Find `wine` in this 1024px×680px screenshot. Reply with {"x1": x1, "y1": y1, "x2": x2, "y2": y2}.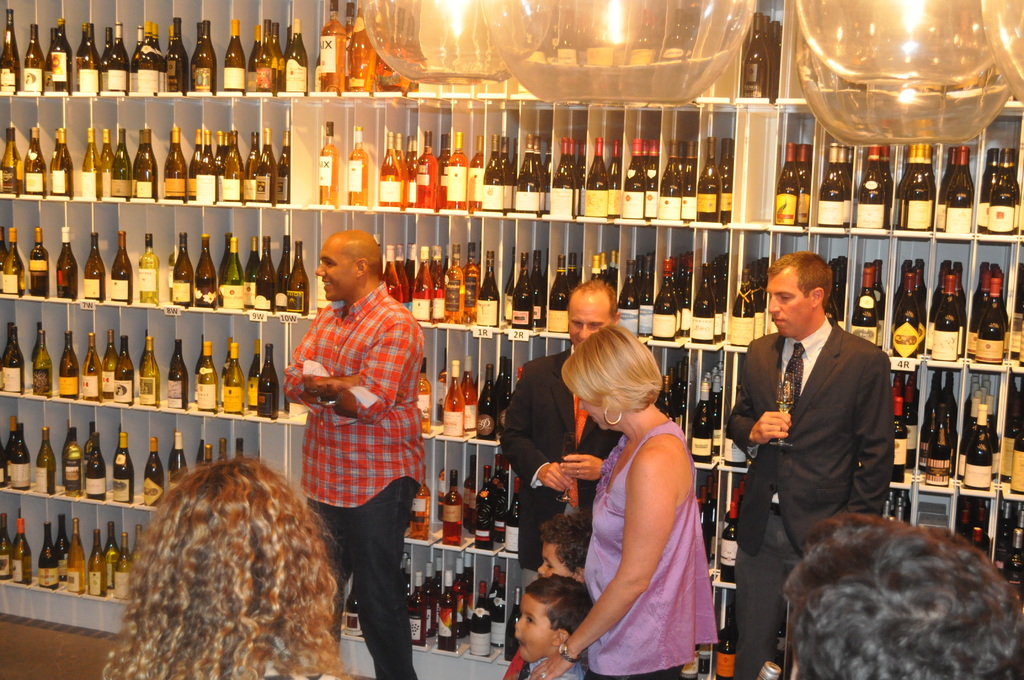
{"x1": 439, "y1": 573, "x2": 459, "y2": 652}.
